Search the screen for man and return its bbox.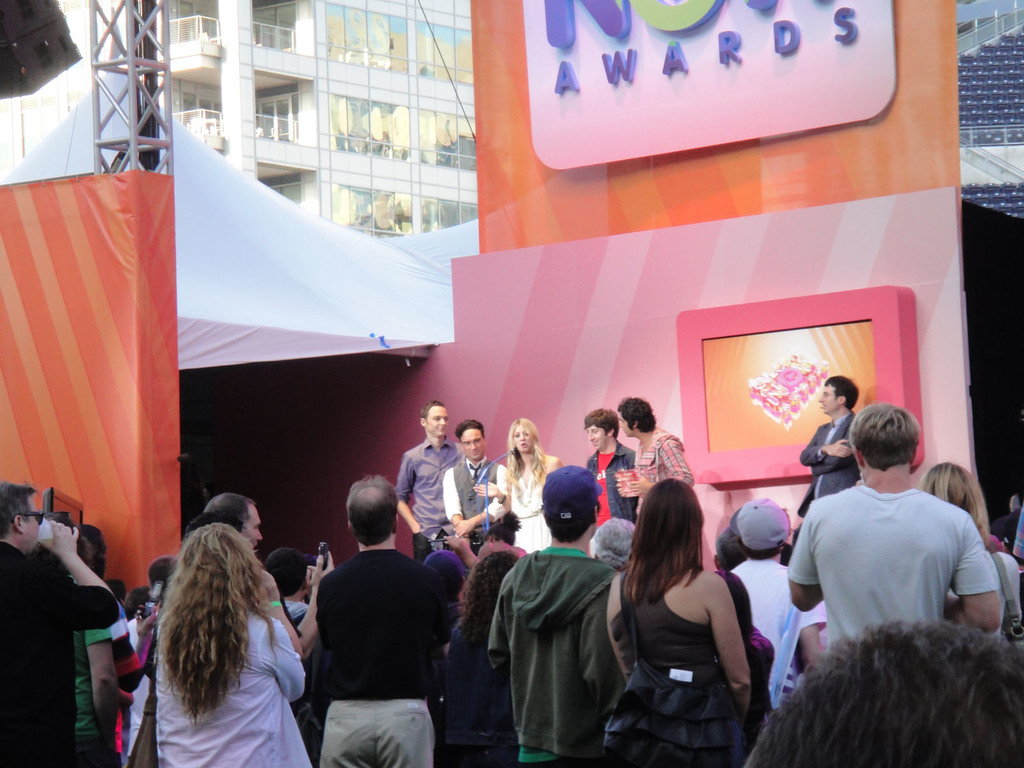
Found: crop(767, 398, 1002, 708).
